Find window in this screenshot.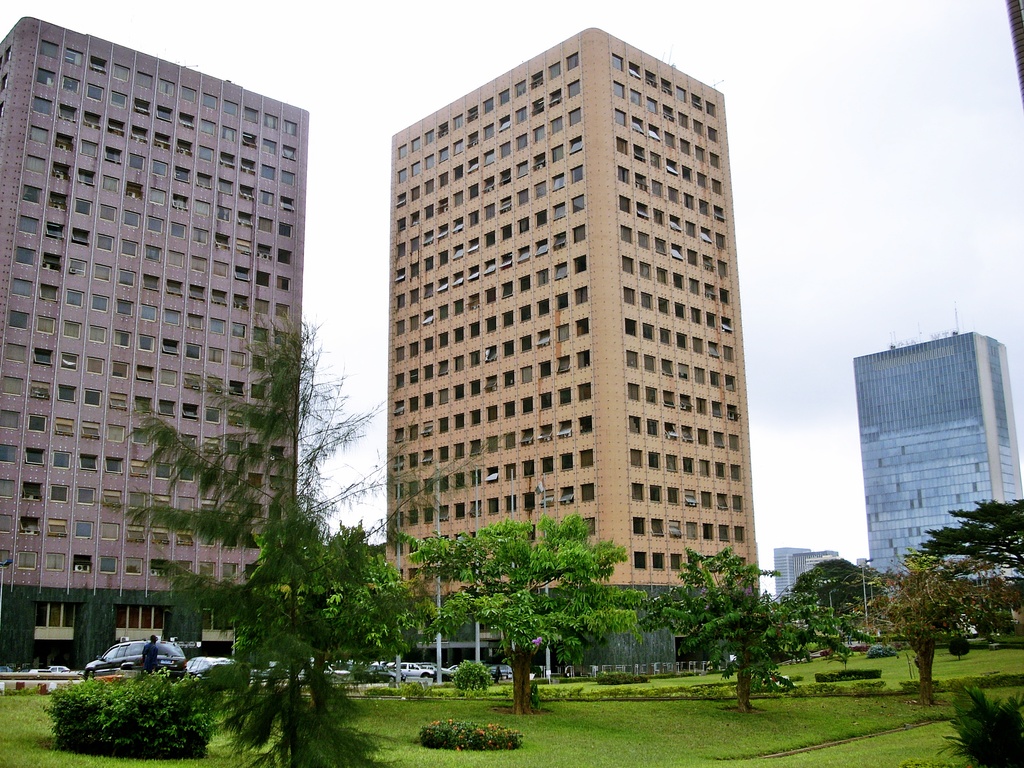
The bounding box for window is rect(234, 241, 251, 253).
